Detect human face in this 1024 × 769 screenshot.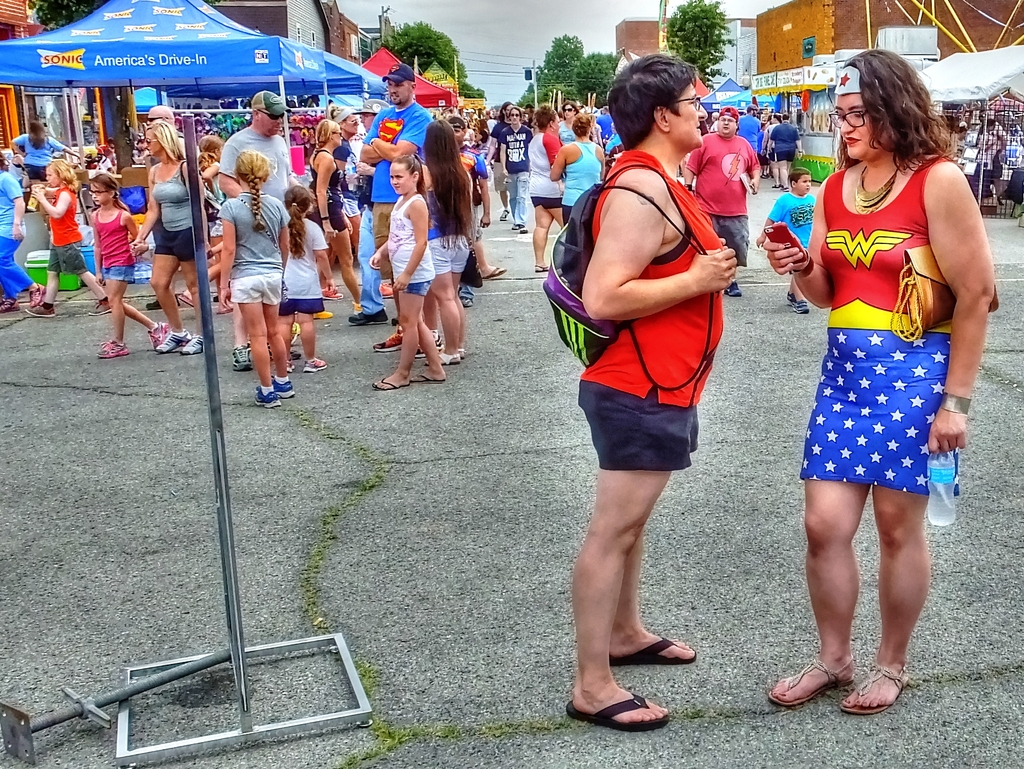
Detection: x1=794, y1=174, x2=813, y2=194.
